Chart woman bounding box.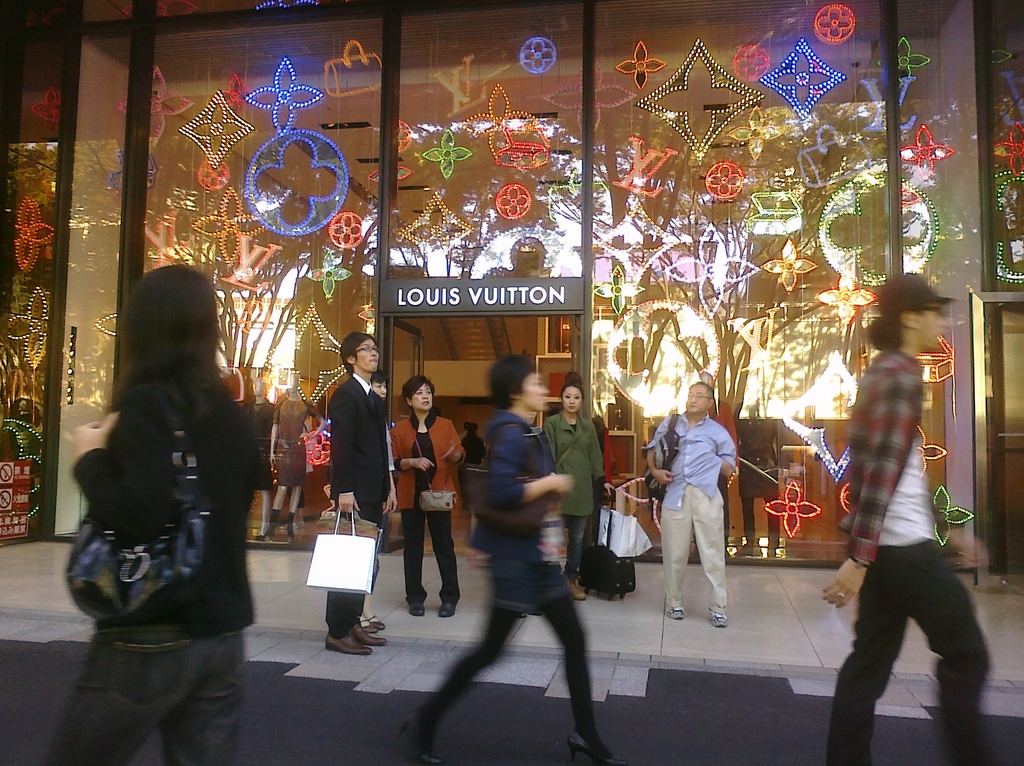
Charted: [left=51, top=268, right=272, bottom=765].
